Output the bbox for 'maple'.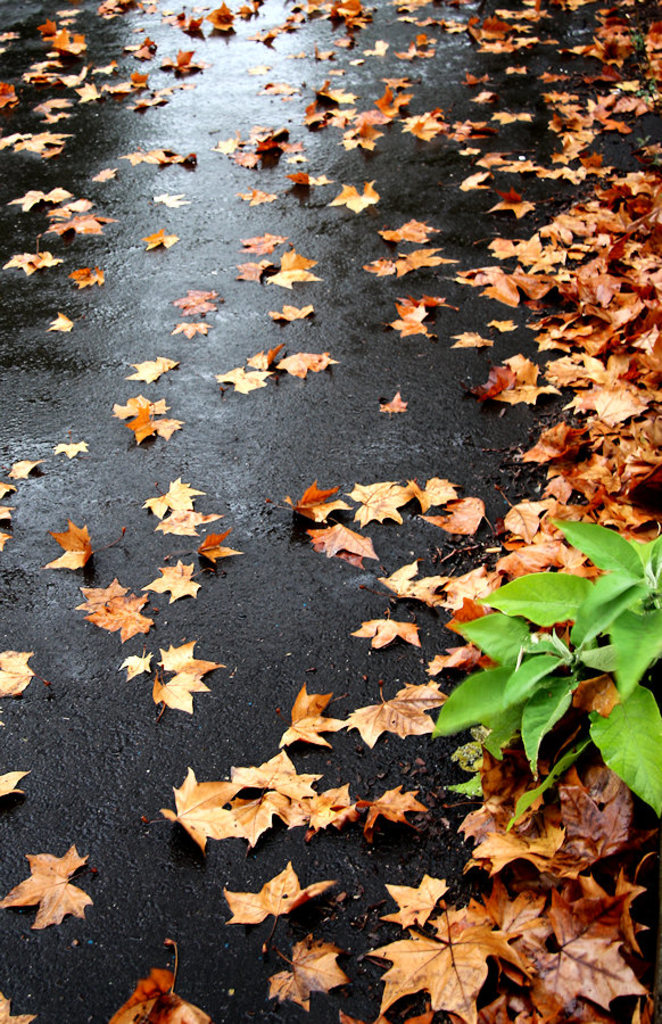
bbox(55, 28, 91, 63).
